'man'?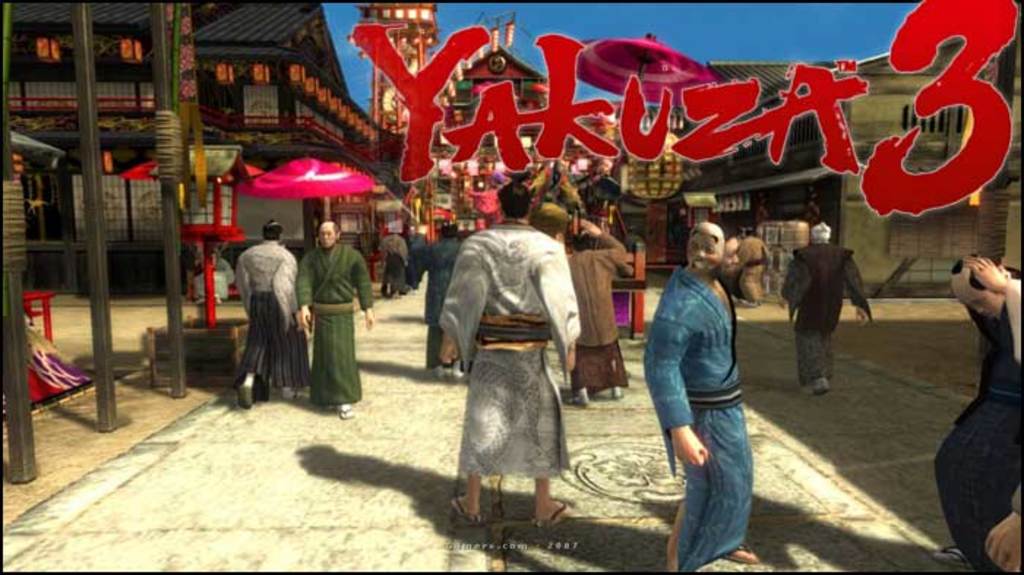
(733,233,772,297)
